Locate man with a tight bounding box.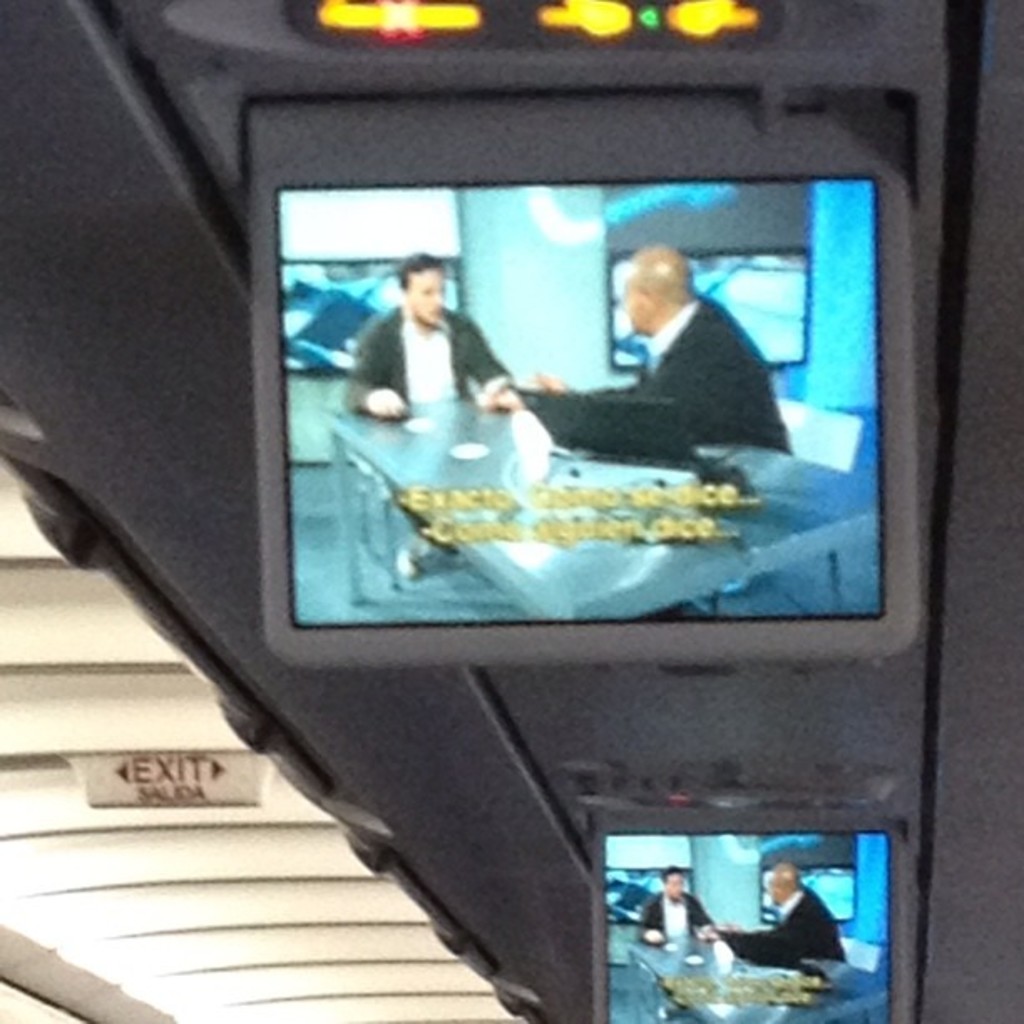
[581,246,796,492].
